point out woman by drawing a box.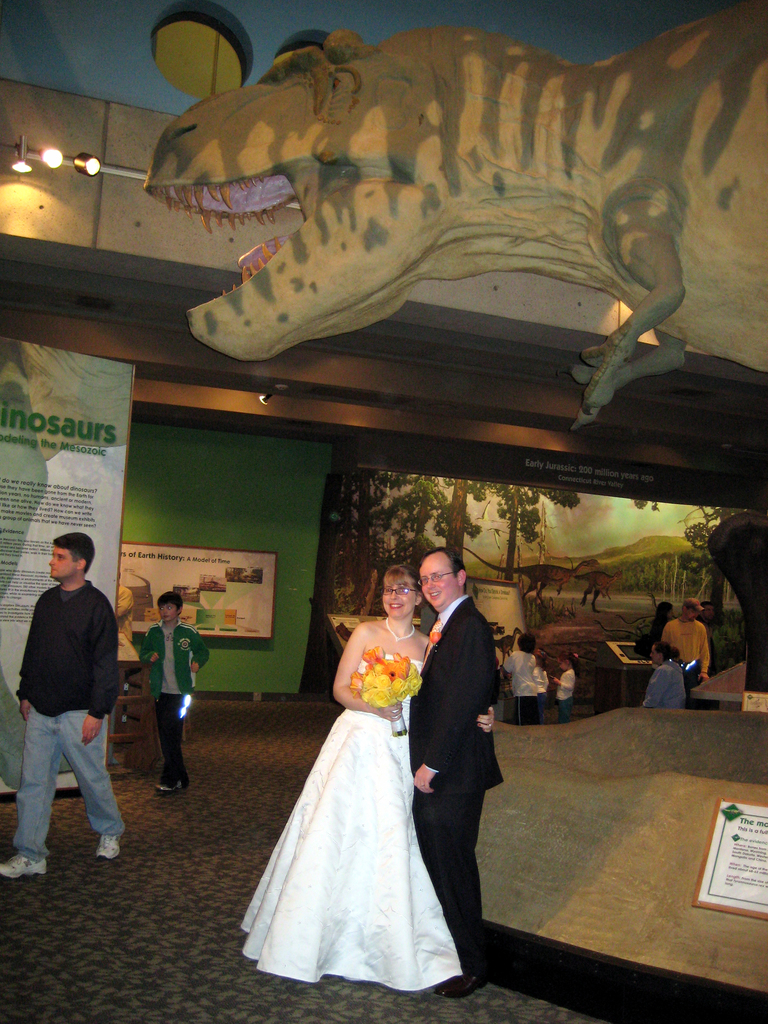
[left=506, top=634, right=543, bottom=730].
